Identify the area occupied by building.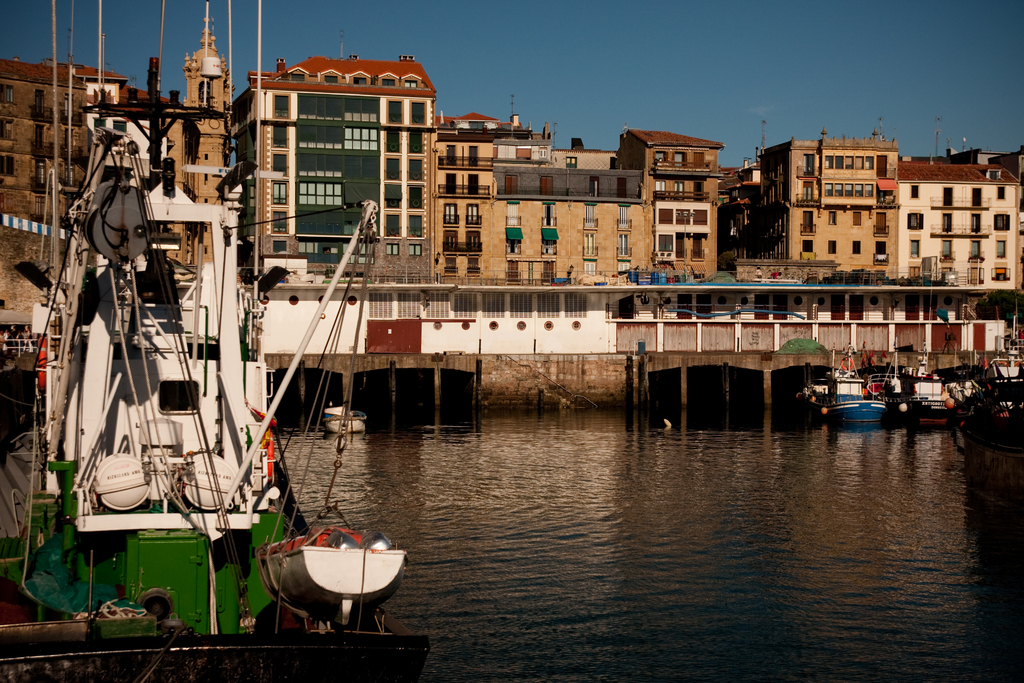
Area: select_region(760, 136, 901, 279).
